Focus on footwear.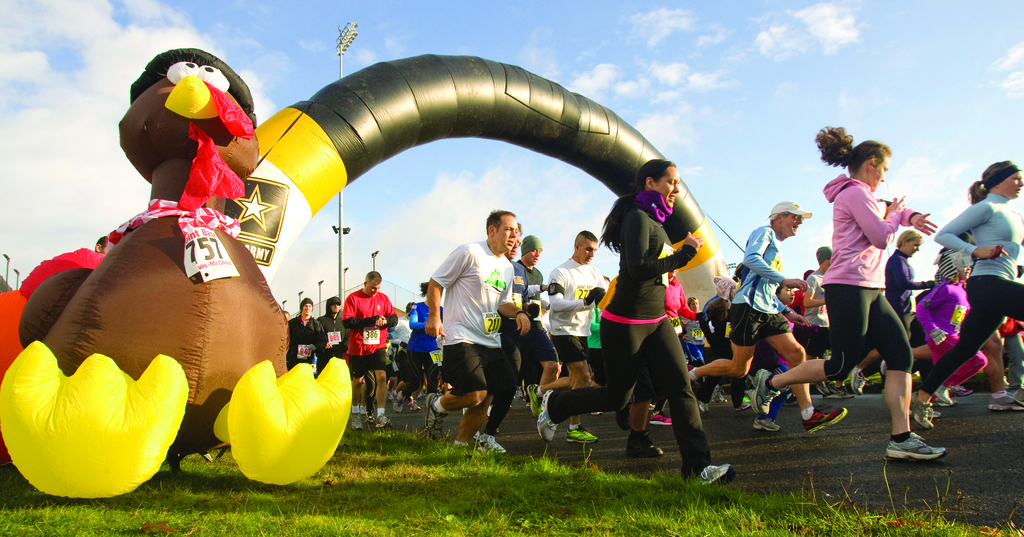
Focused at x1=705 y1=464 x2=740 y2=488.
